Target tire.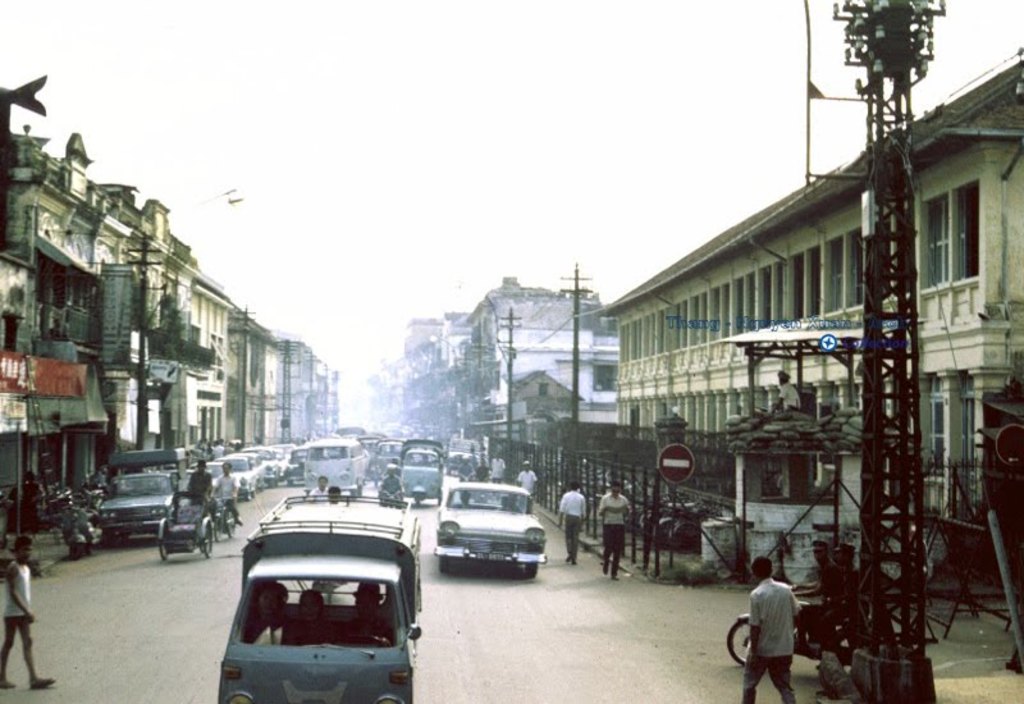
Target region: select_region(827, 611, 872, 662).
